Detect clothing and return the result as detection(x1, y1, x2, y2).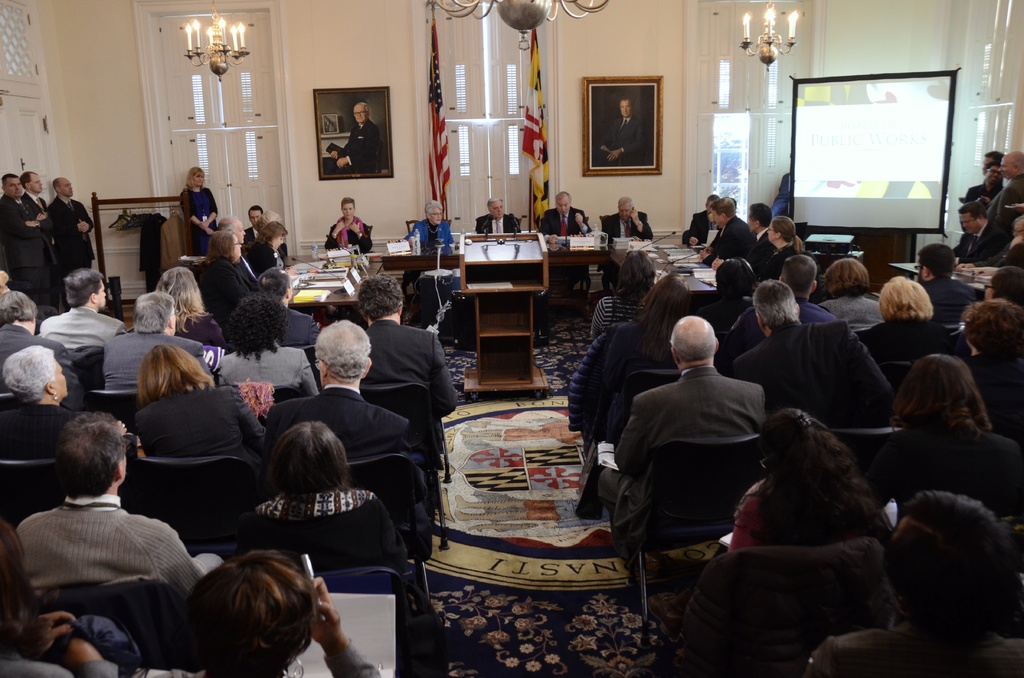
detection(598, 367, 765, 591).
